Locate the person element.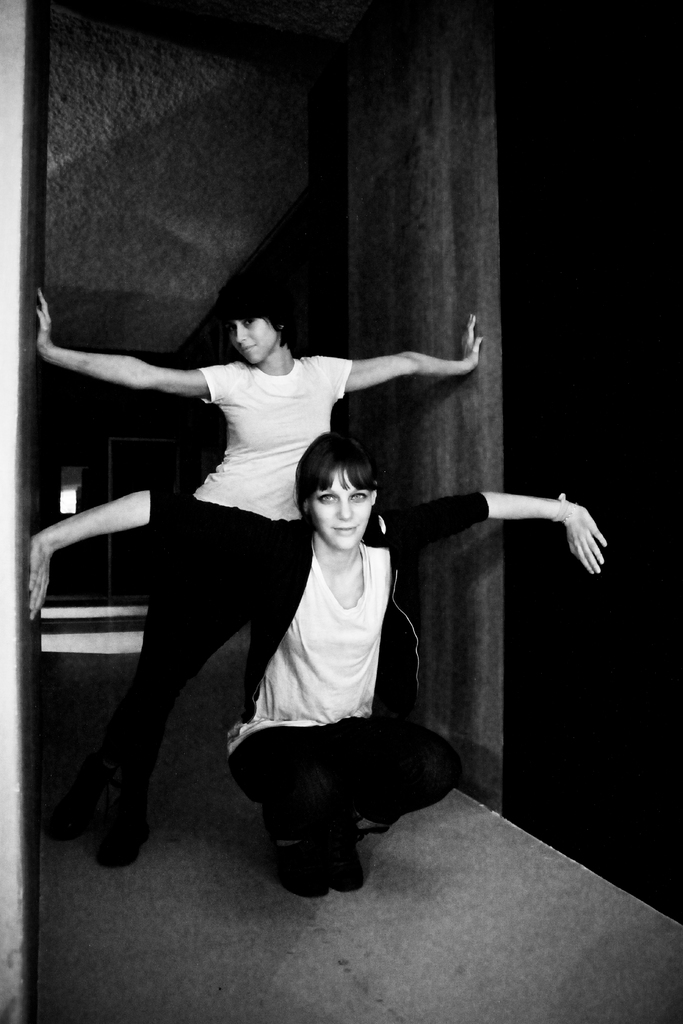
Element bbox: rect(32, 258, 482, 872).
